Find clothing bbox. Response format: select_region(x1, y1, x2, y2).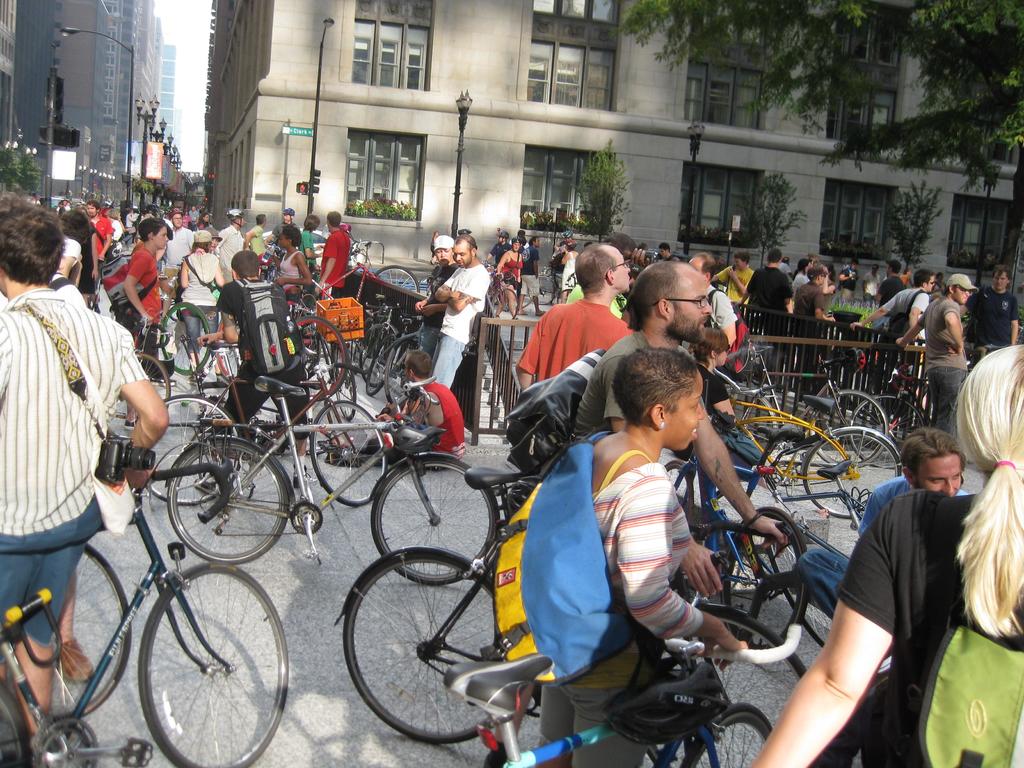
select_region(219, 224, 245, 264).
